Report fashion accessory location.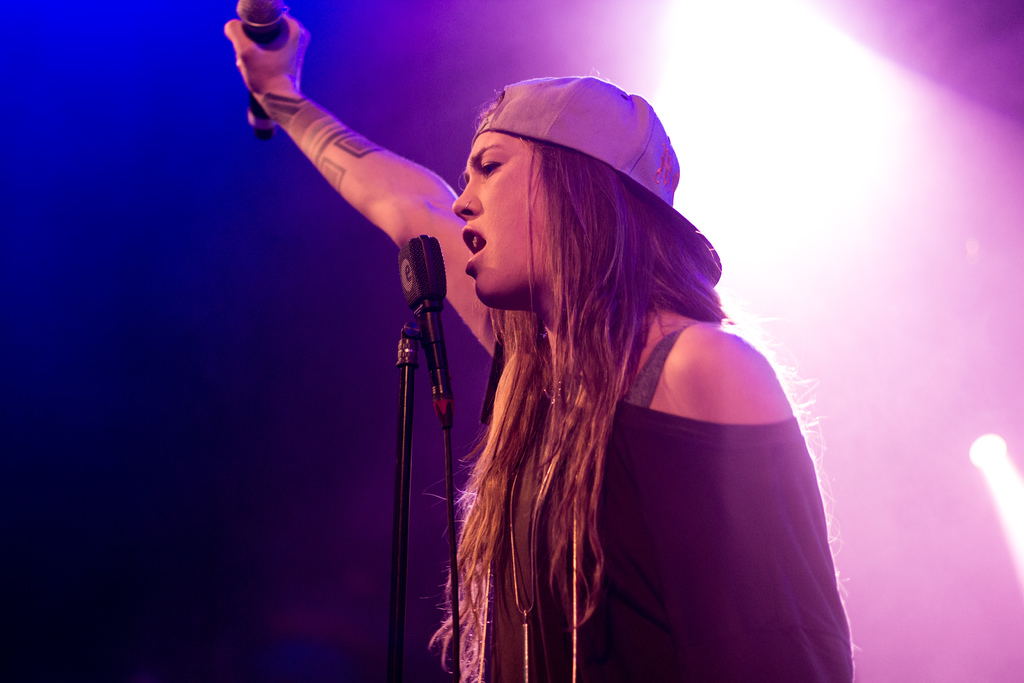
Report: <region>465, 74, 721, 290</region>.
